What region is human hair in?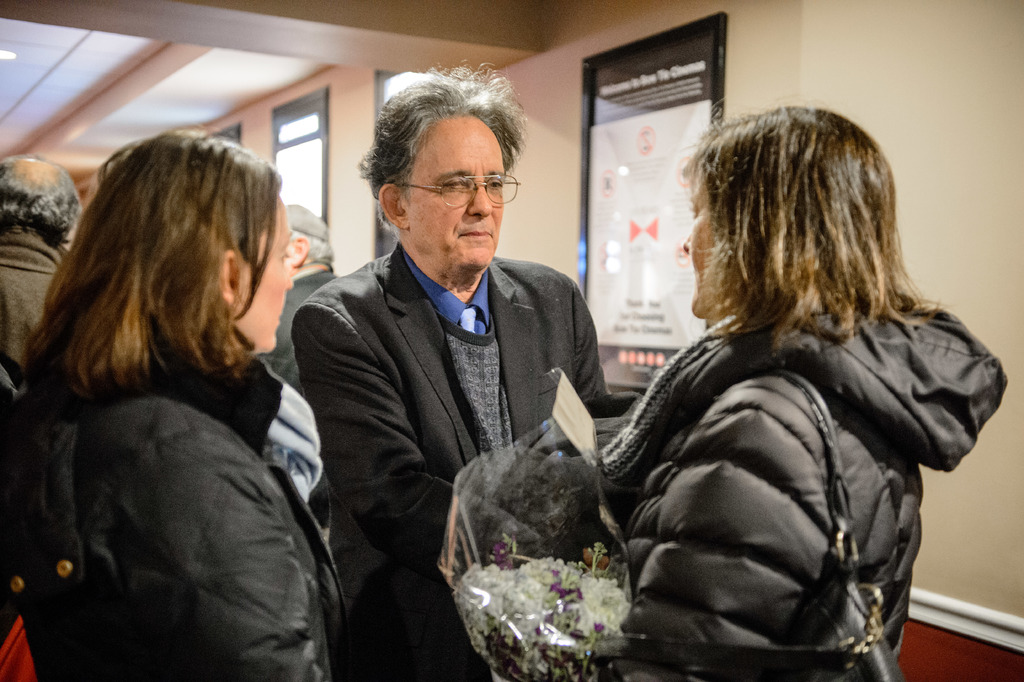
(6,126,283,425).
